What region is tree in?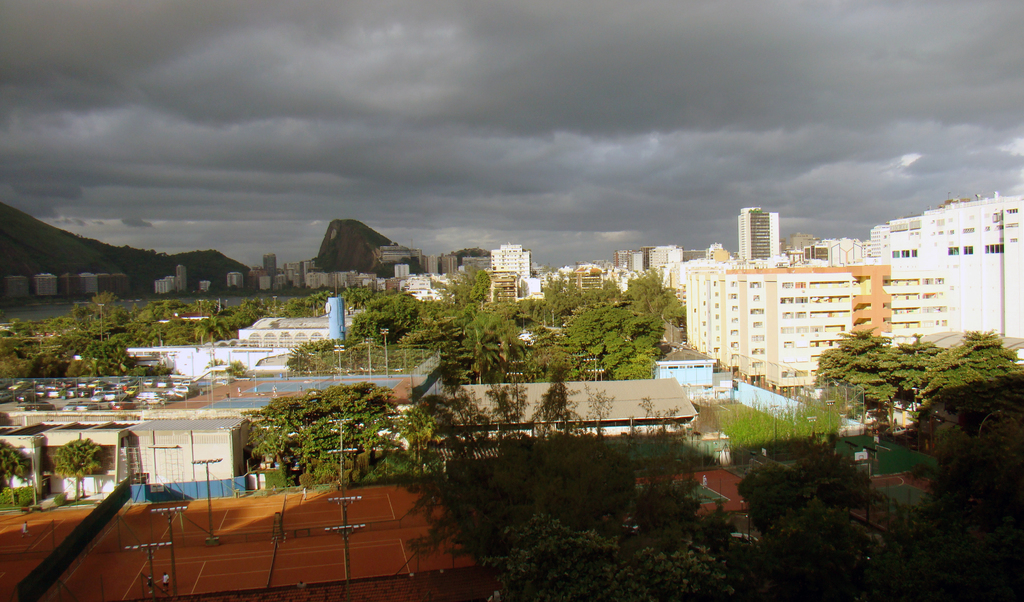
locate(810, 327, 887, 401).
